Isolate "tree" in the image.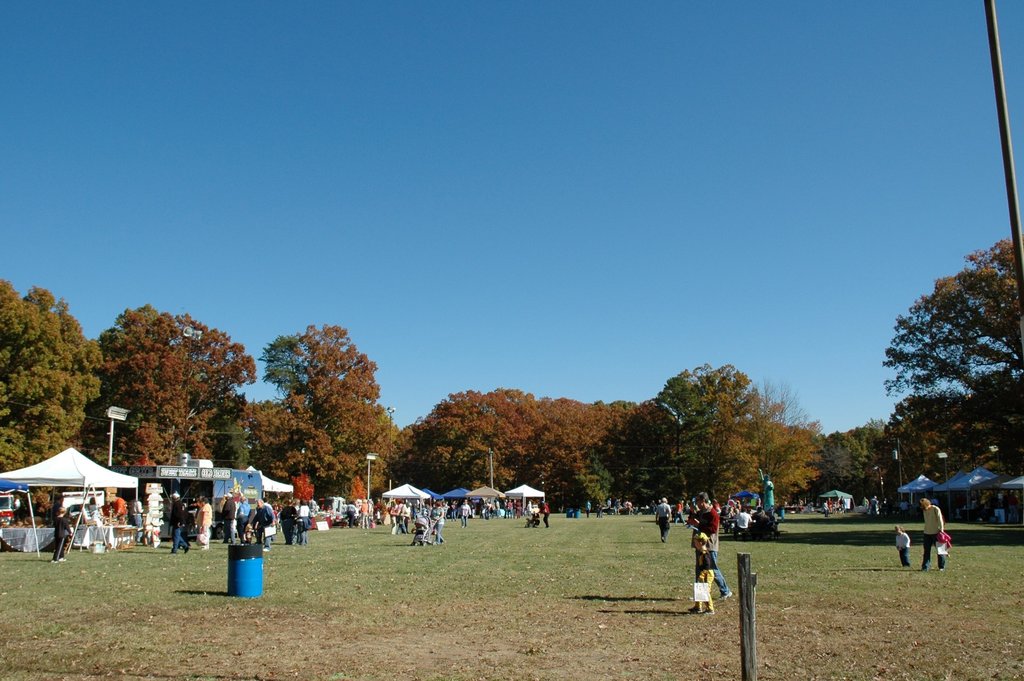
Isolated region: left=640, top=361, right=761, bottom=524.
